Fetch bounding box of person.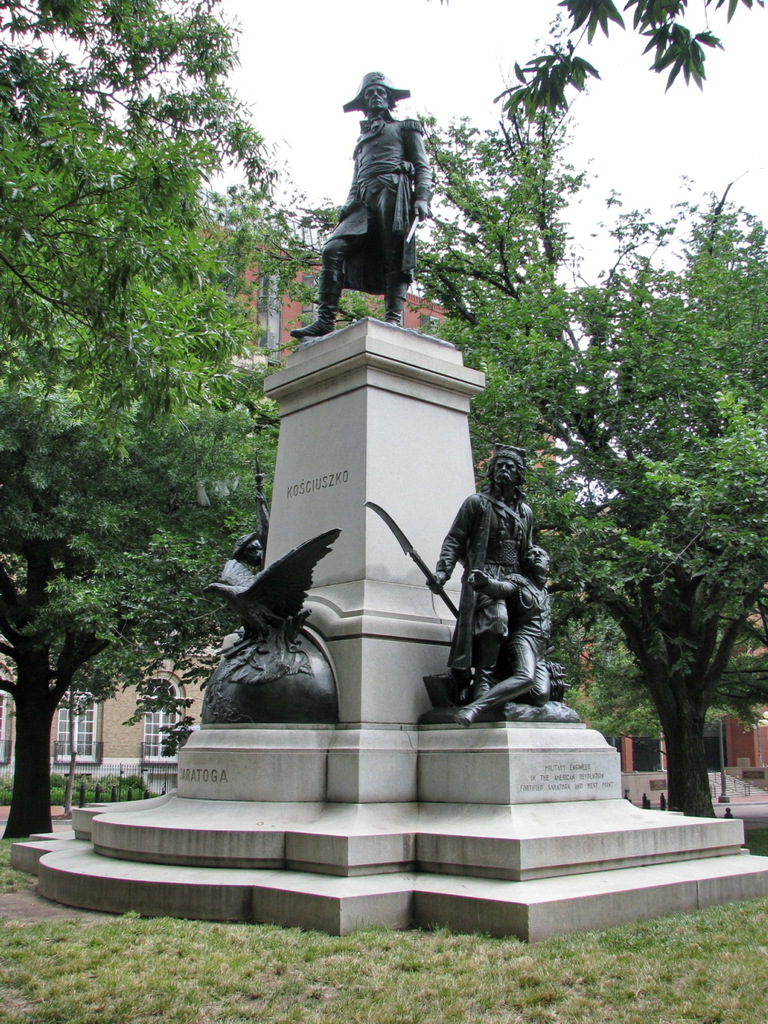
Bbox: select_region(233, 477, 268, 574).
